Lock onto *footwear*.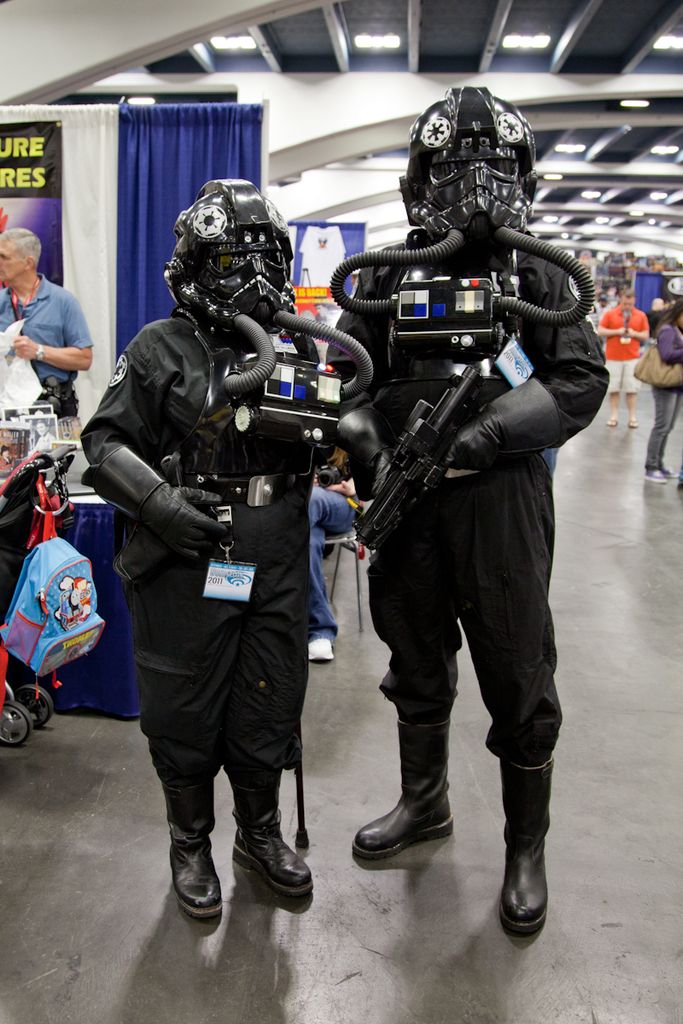
Locked: [left=497, top=739, right=553, bottom=939].
